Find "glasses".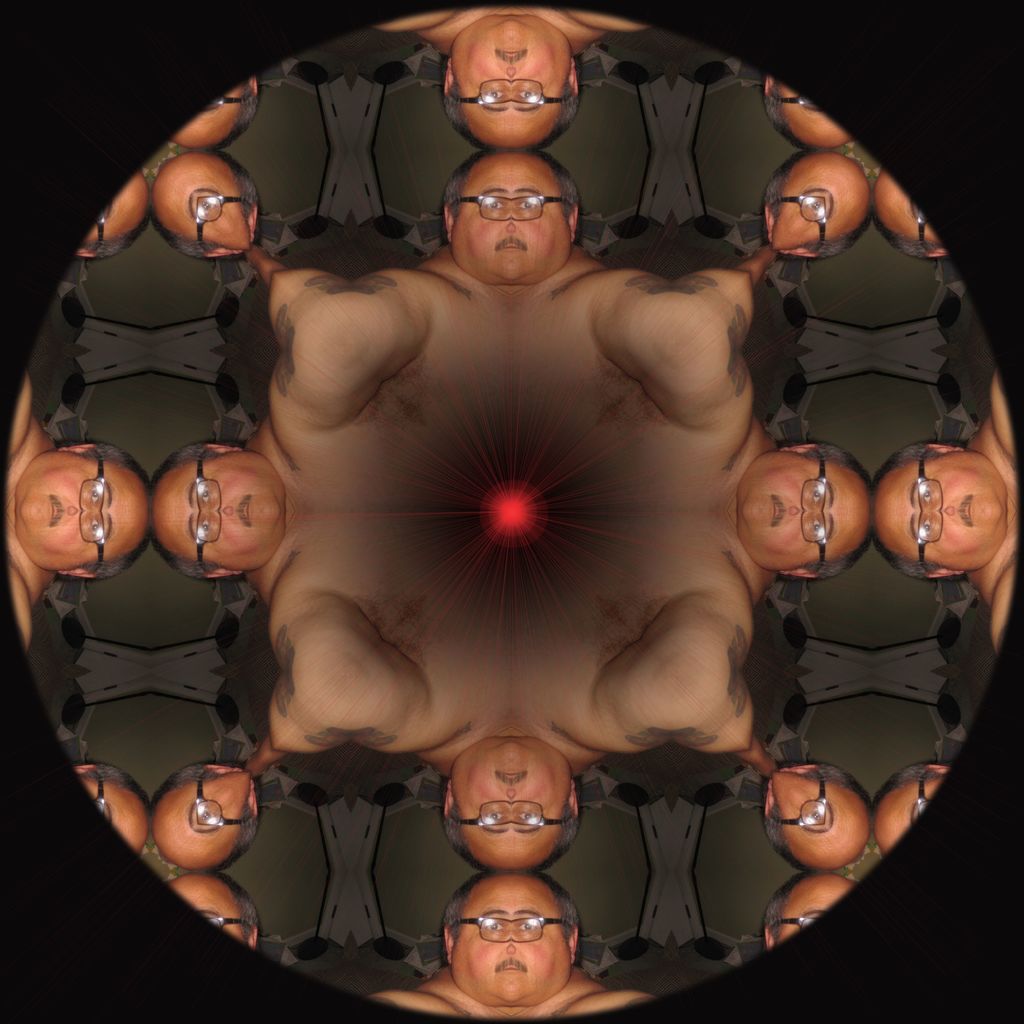
[769, 778, 834, 834].
